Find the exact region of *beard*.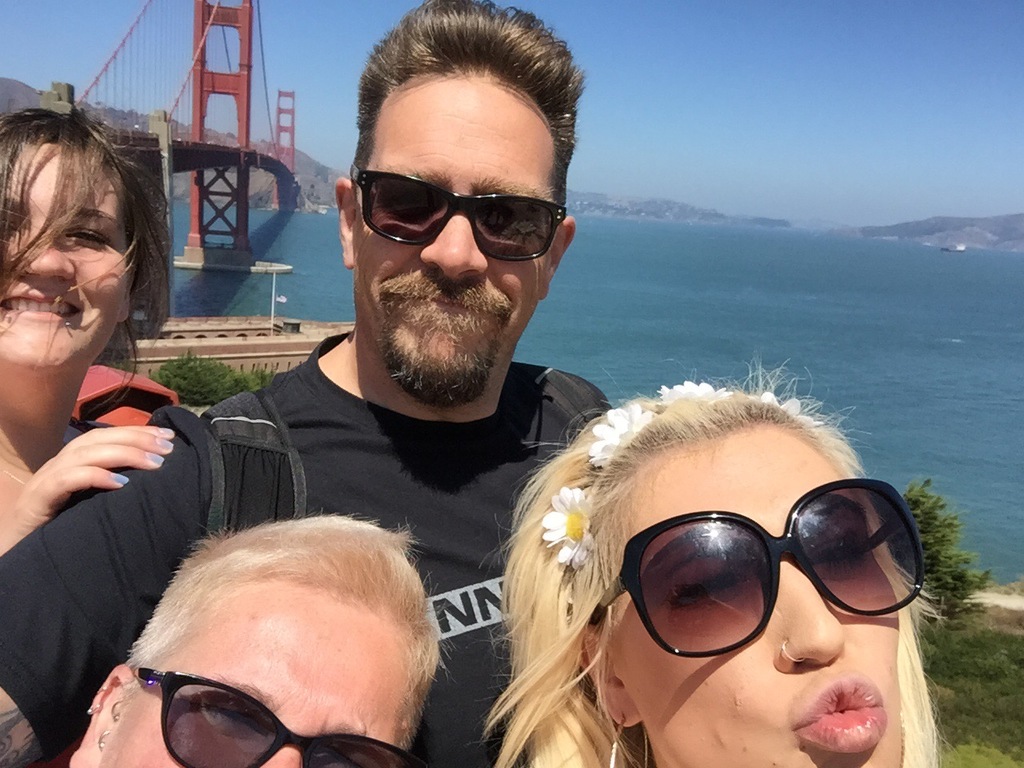
Exact region: detection(383, 270, 513, 406).
